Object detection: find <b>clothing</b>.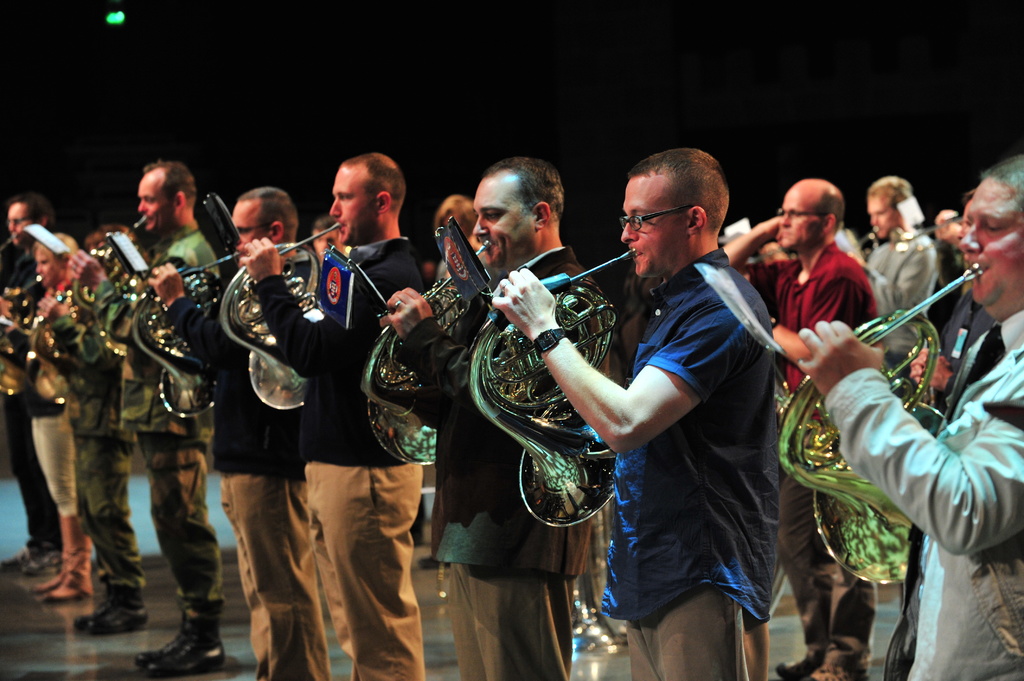
x1=827 y1=313 x2=1023 y2=680.
